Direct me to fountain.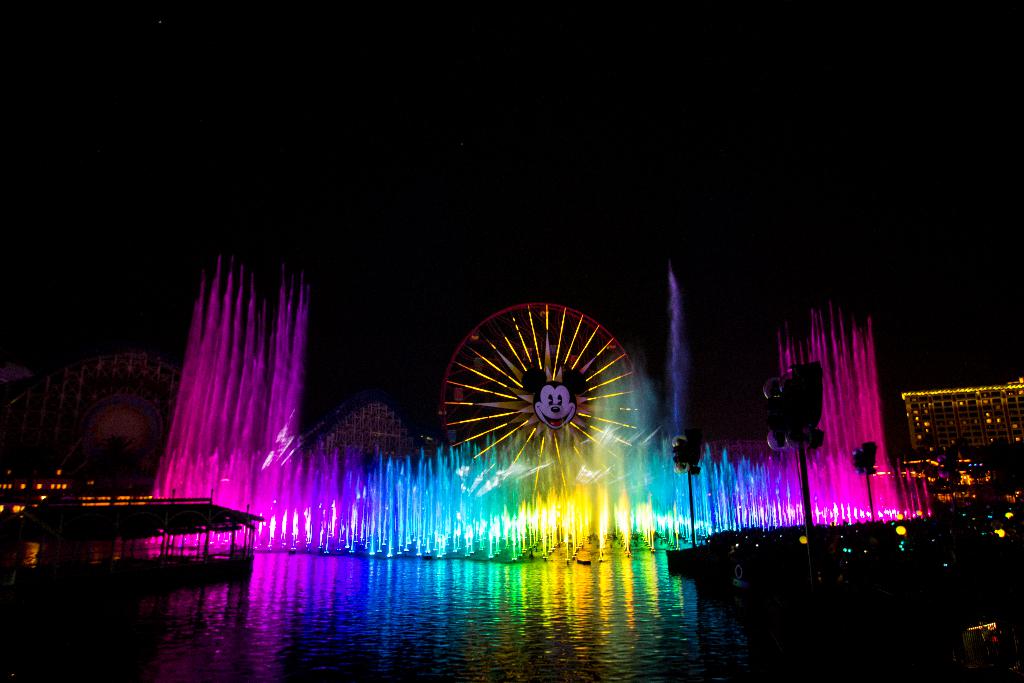
Direction: detection(84, 260, 875, 623).
